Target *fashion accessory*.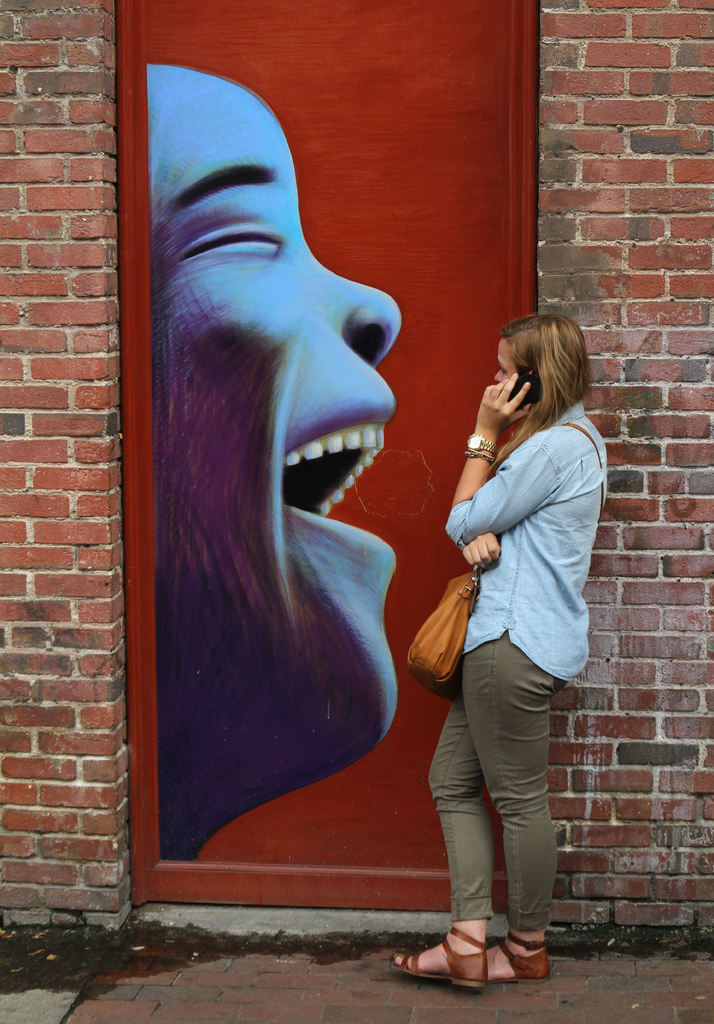
Target region: [463,447,498,467].
